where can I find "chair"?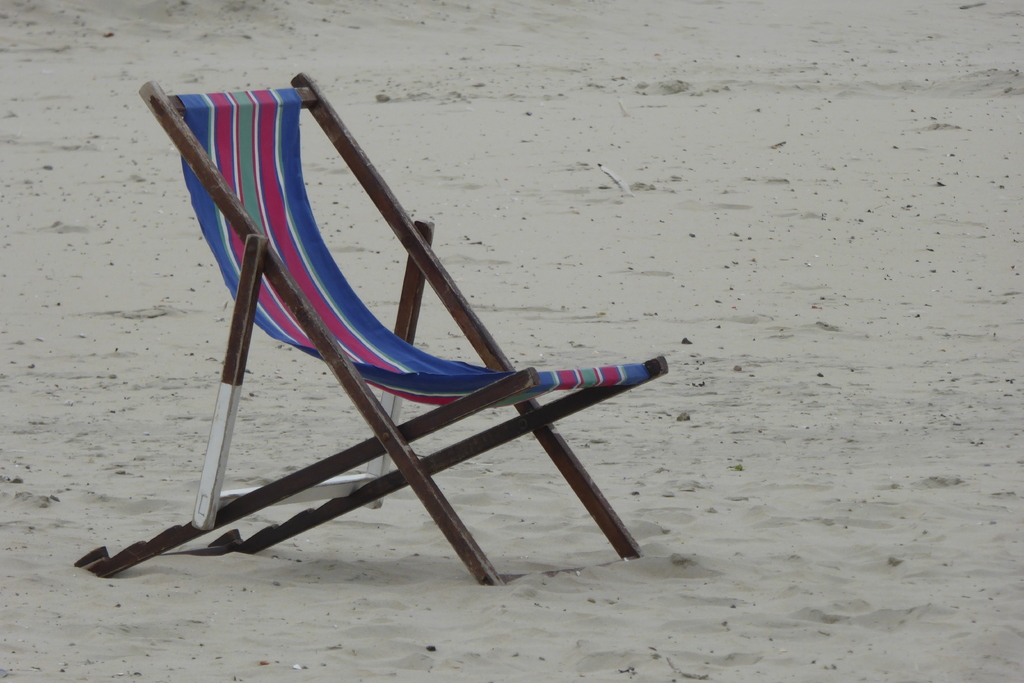
You can find it at 72,68,667,588.
